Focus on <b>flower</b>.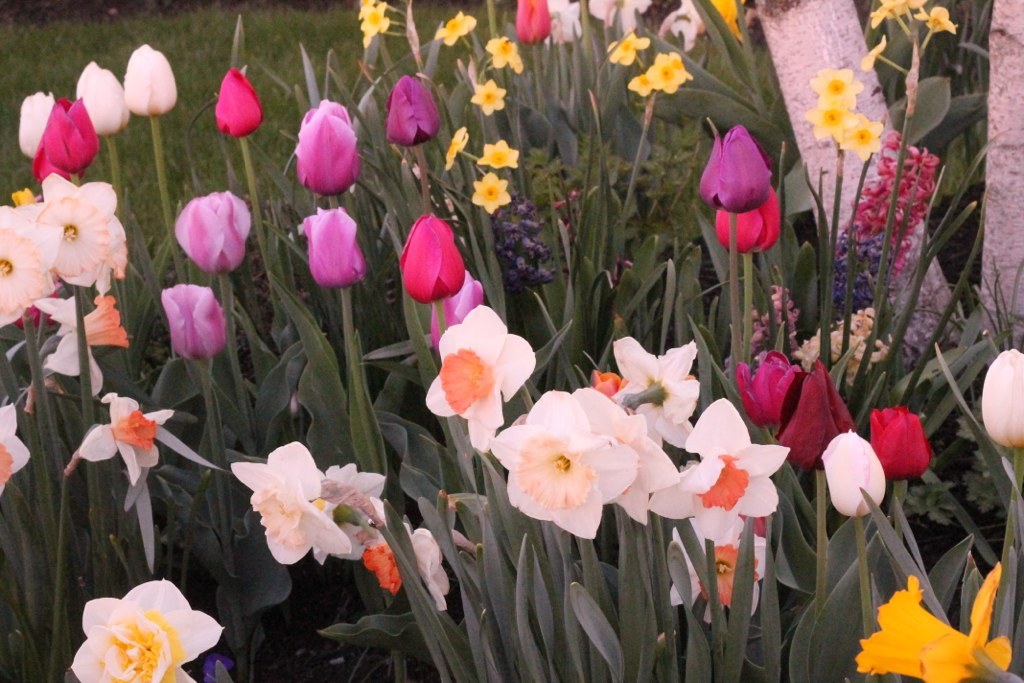
Focused at detection(469, 173, 510, 215).
